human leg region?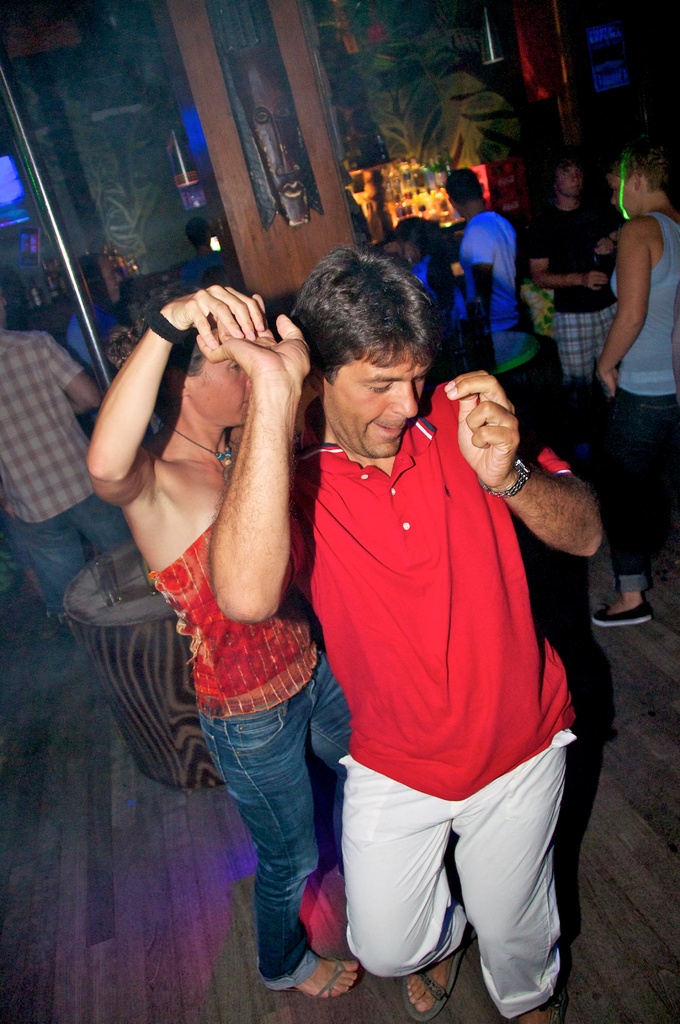
region(10, 521, 83, 615)
